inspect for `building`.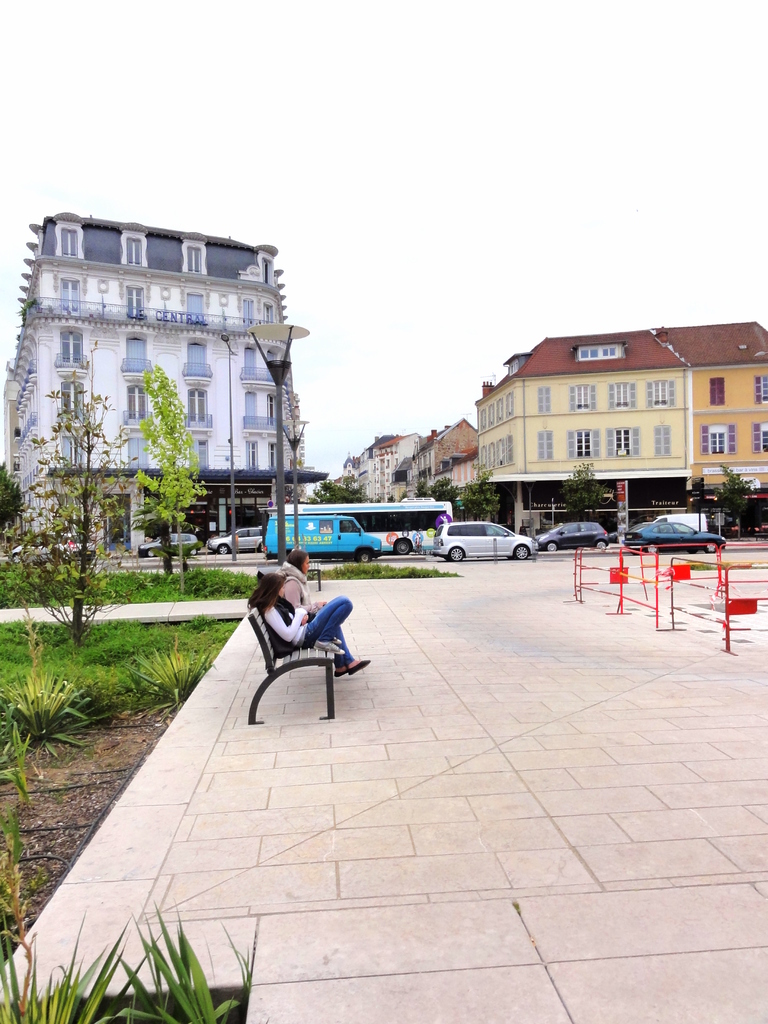
Inspection: l=0, t=205, r=337, b=550.
